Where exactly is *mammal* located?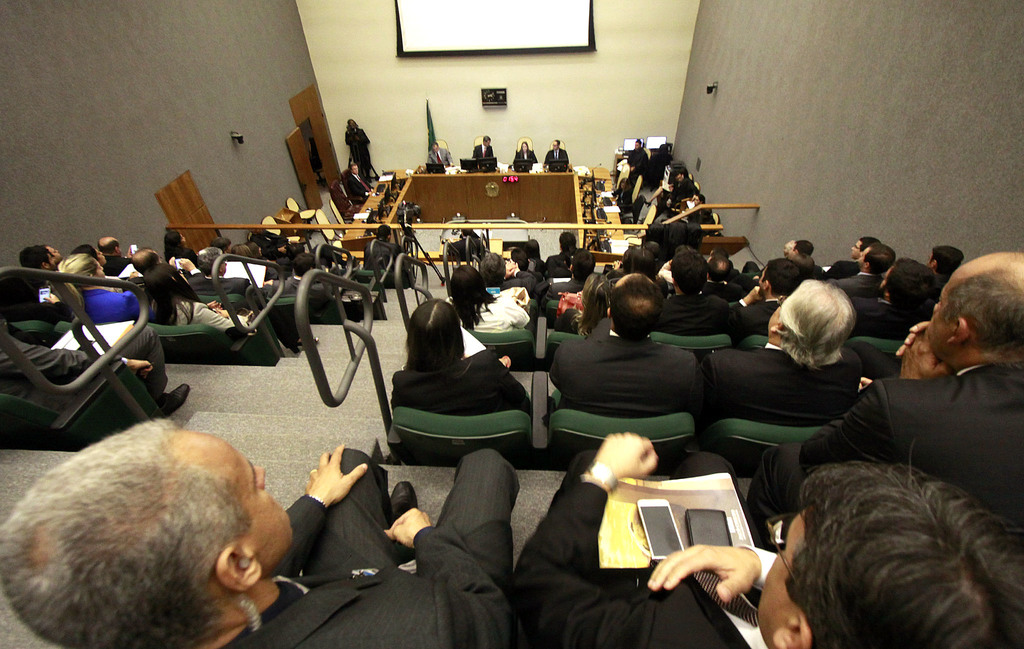
Its bounding box is pyautogui.locateOnScreen(511, 135, 538, 174).
